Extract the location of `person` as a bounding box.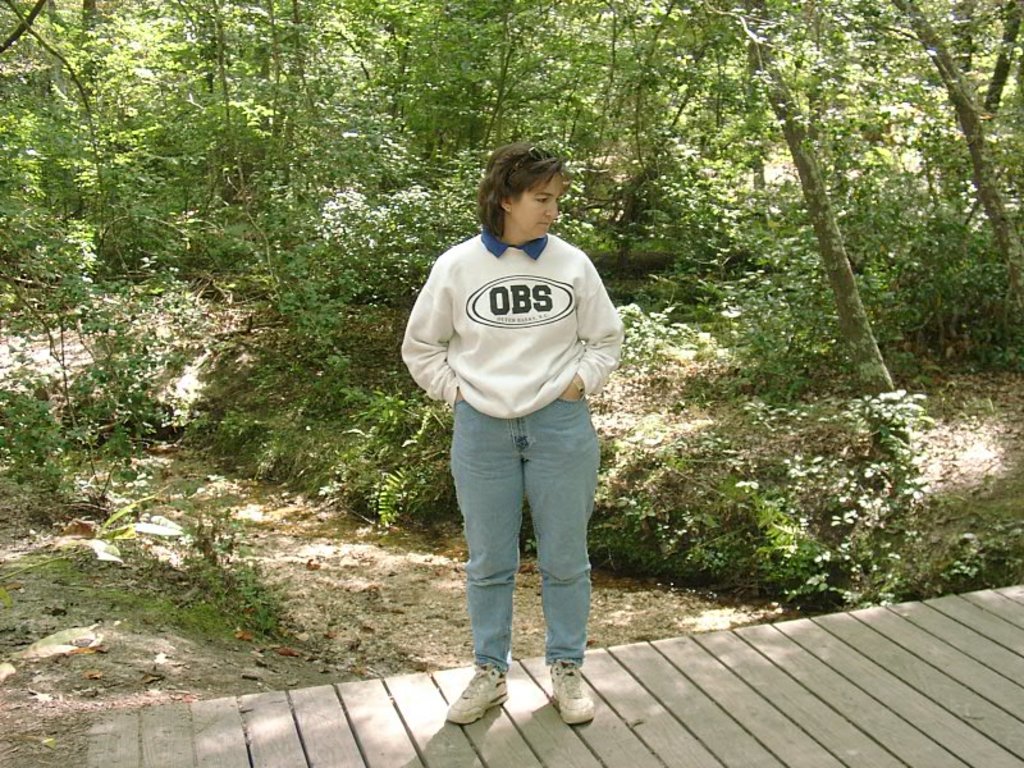
<bbox>401, 142, 628, 722</bbox>.
